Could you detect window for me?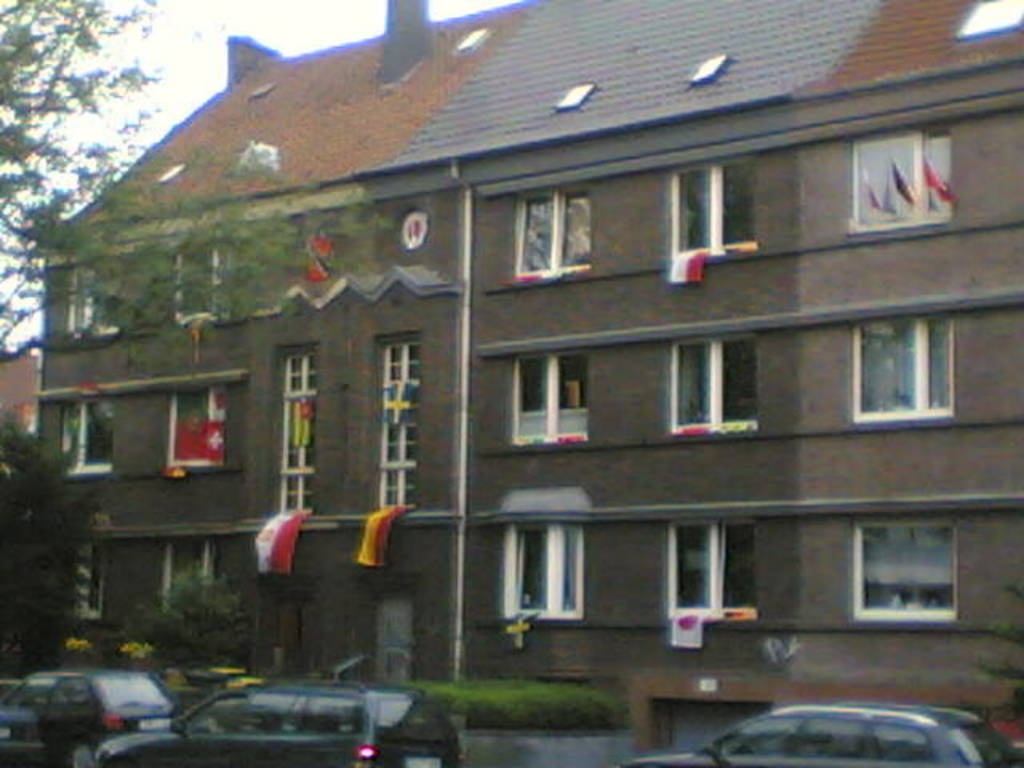
Detection result: box=[59, 395, 122, 469].
